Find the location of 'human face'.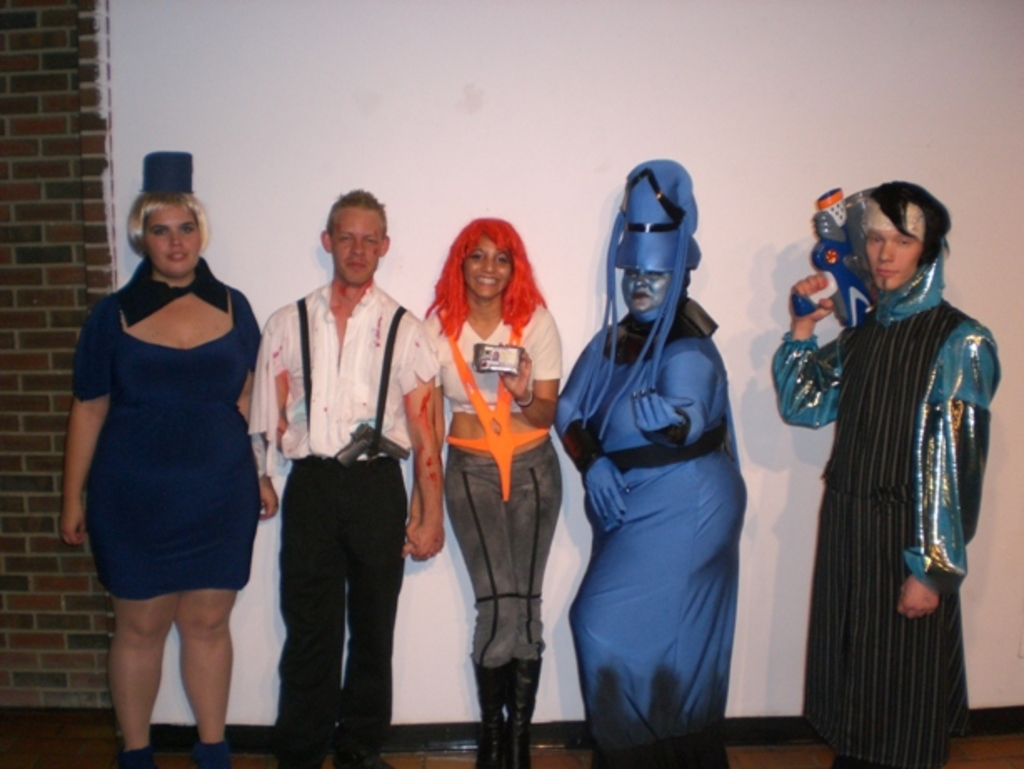
Location: Rect(464, 234, 514, 300).
